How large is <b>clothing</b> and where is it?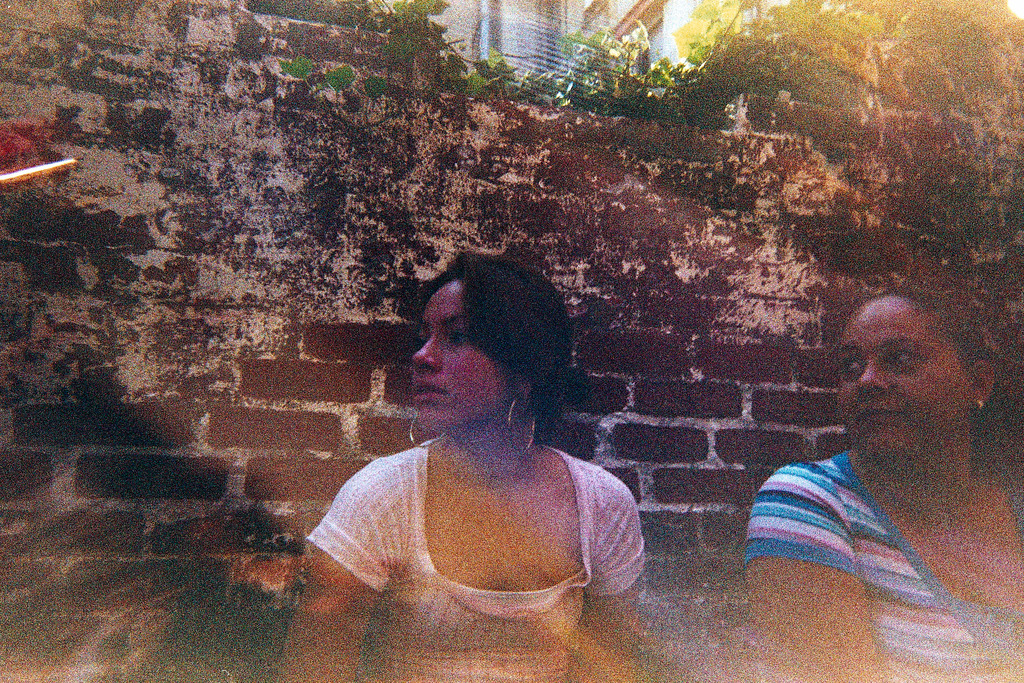
Bounding box: [x1=302, y1=374, x2=647, y2=650].
